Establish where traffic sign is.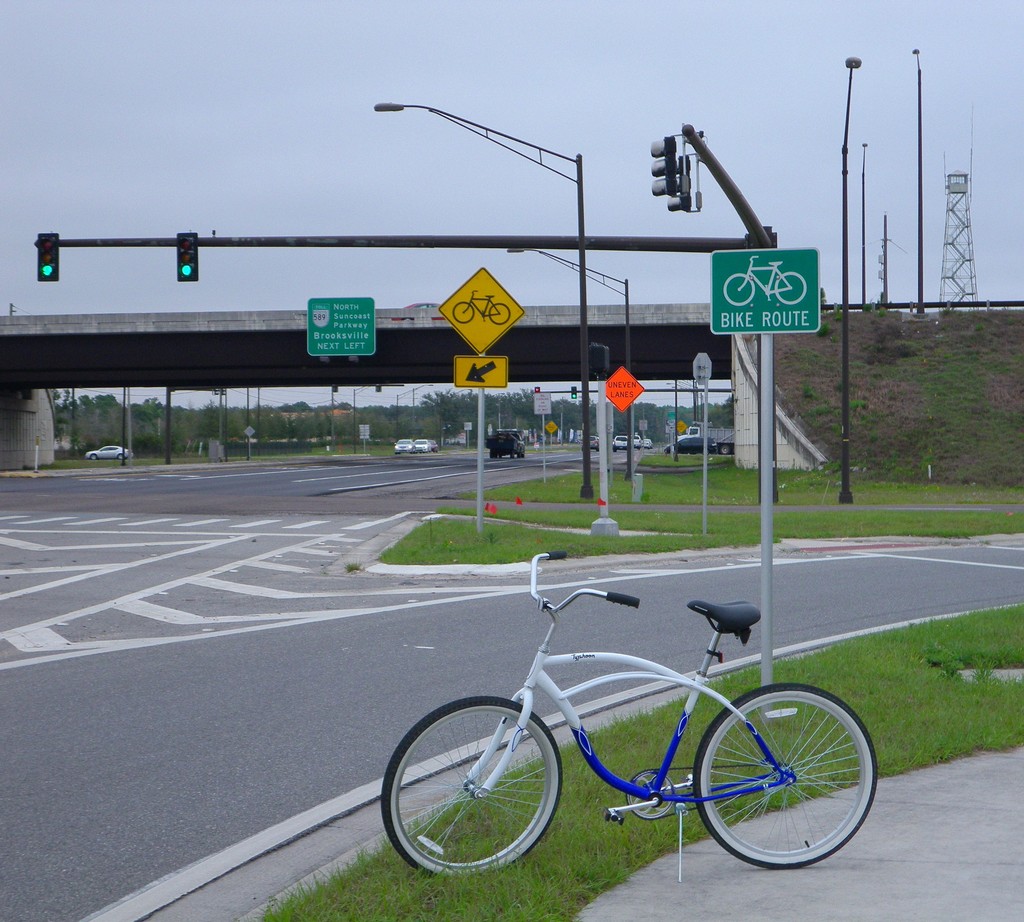
Established at (710, 243, 824, 338).
